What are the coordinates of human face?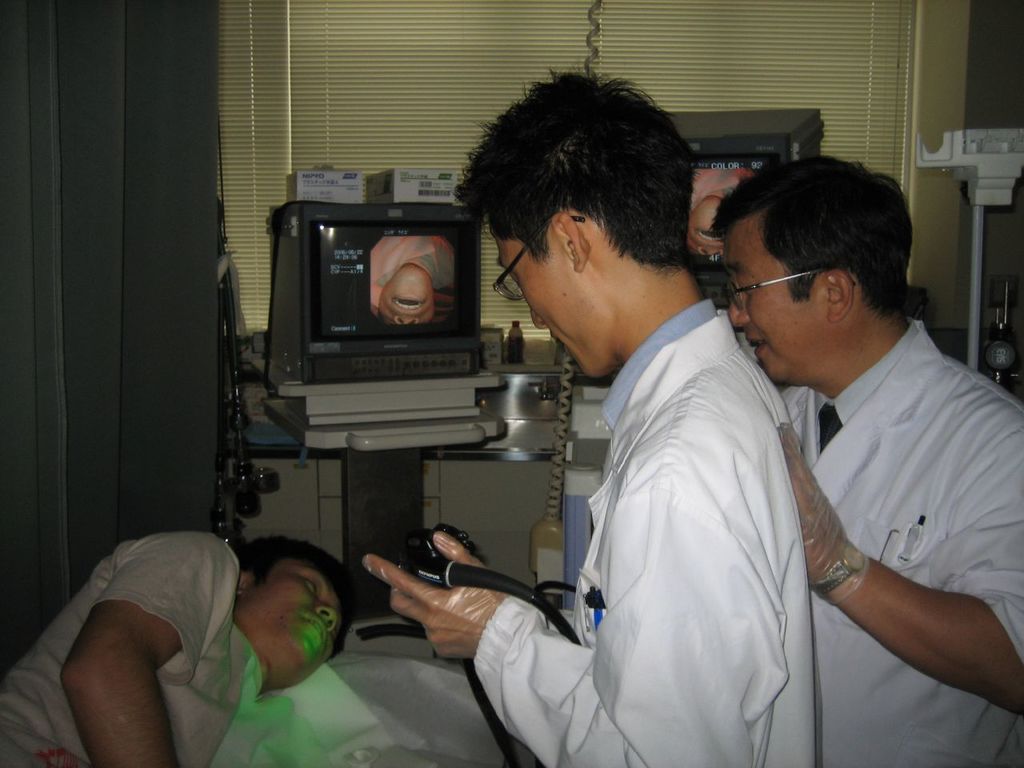
bbox=(722, 230, 814, 384).
